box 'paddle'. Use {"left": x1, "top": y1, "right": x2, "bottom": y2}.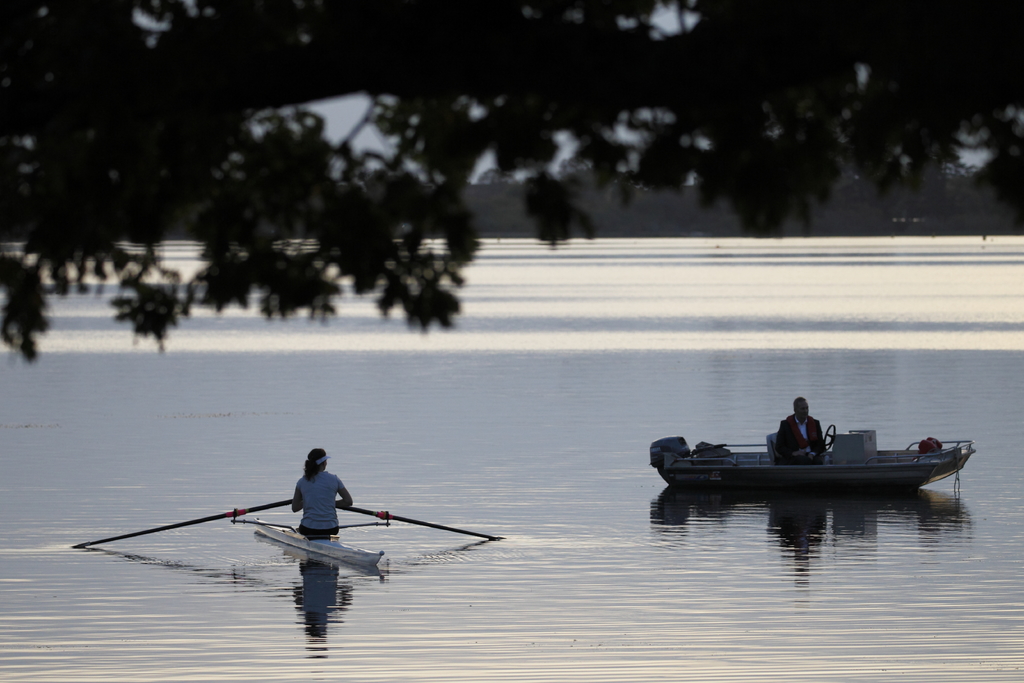
{"left": 349, "top": 508, "right": 499, "bottom": 539}.
